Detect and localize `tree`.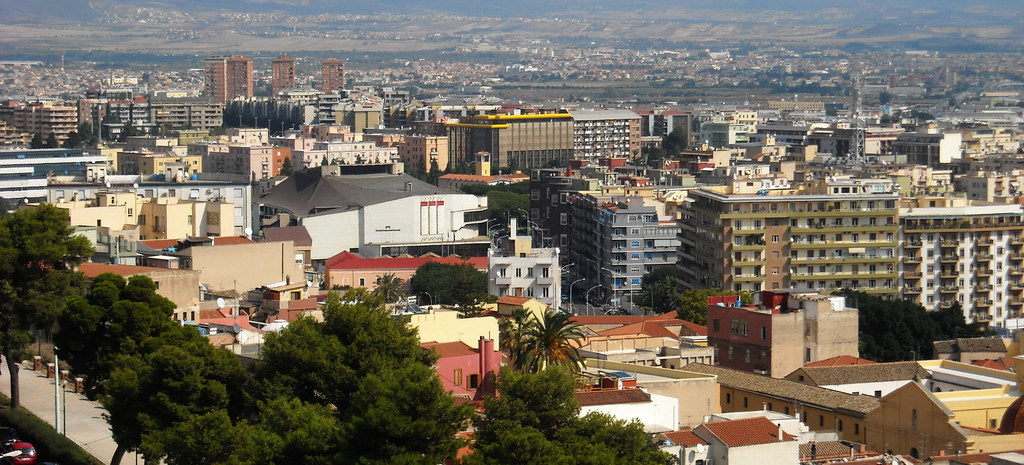
Localized at 370,268,415,305.
